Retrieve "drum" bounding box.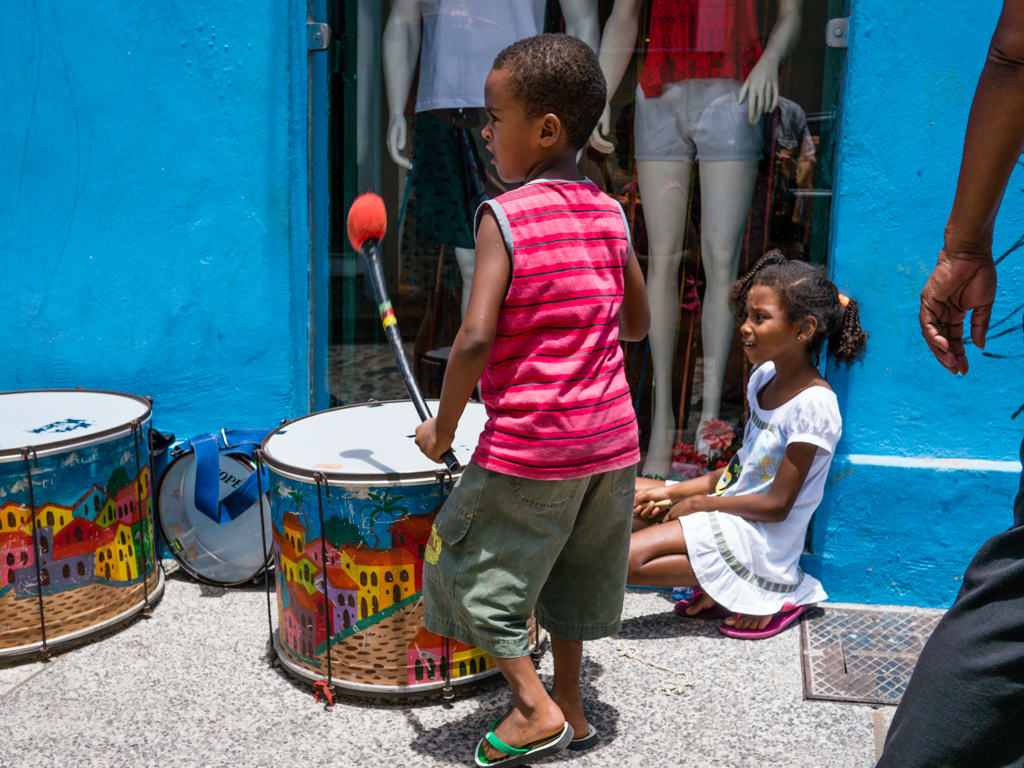
Bounding box: bbox=[0, 391, 165, 659].
